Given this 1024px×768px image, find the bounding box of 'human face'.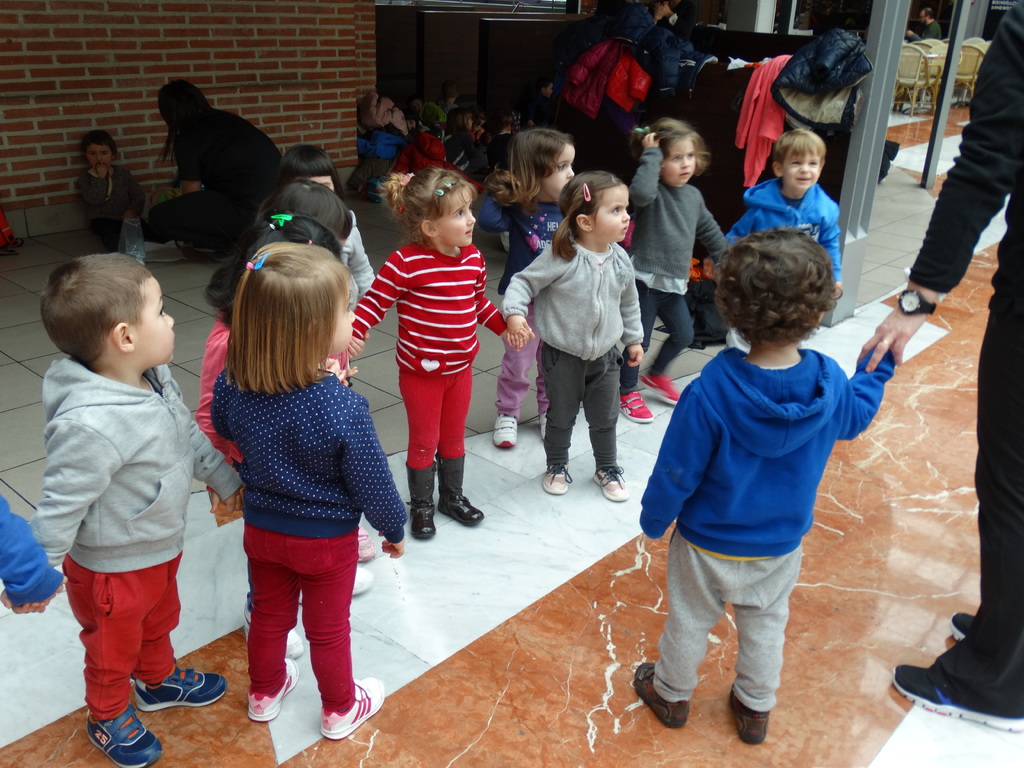
bbox=(90, 146, 114, 167).
